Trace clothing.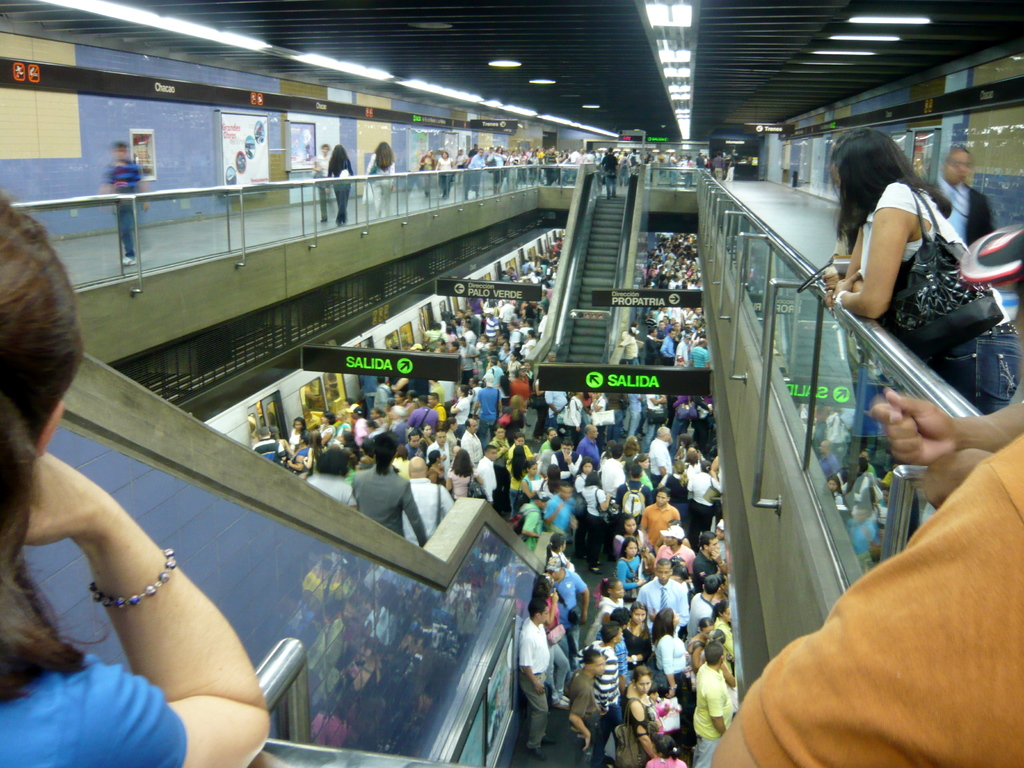
Traced to Rect(96, 157, 137, 255).
